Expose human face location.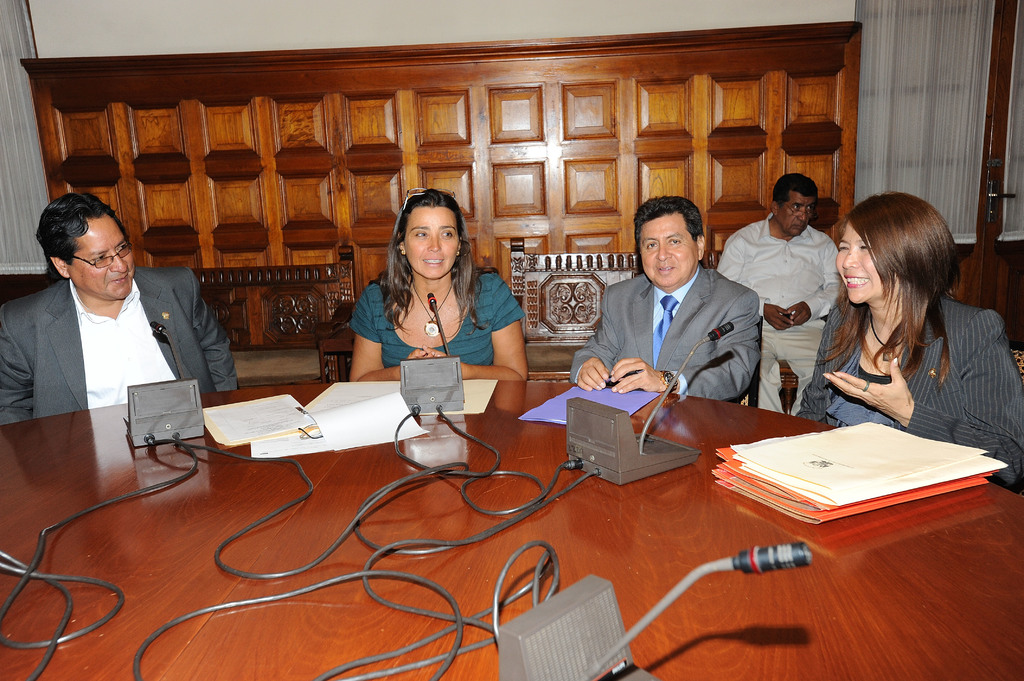
Exposed at (637,210,700,287).
